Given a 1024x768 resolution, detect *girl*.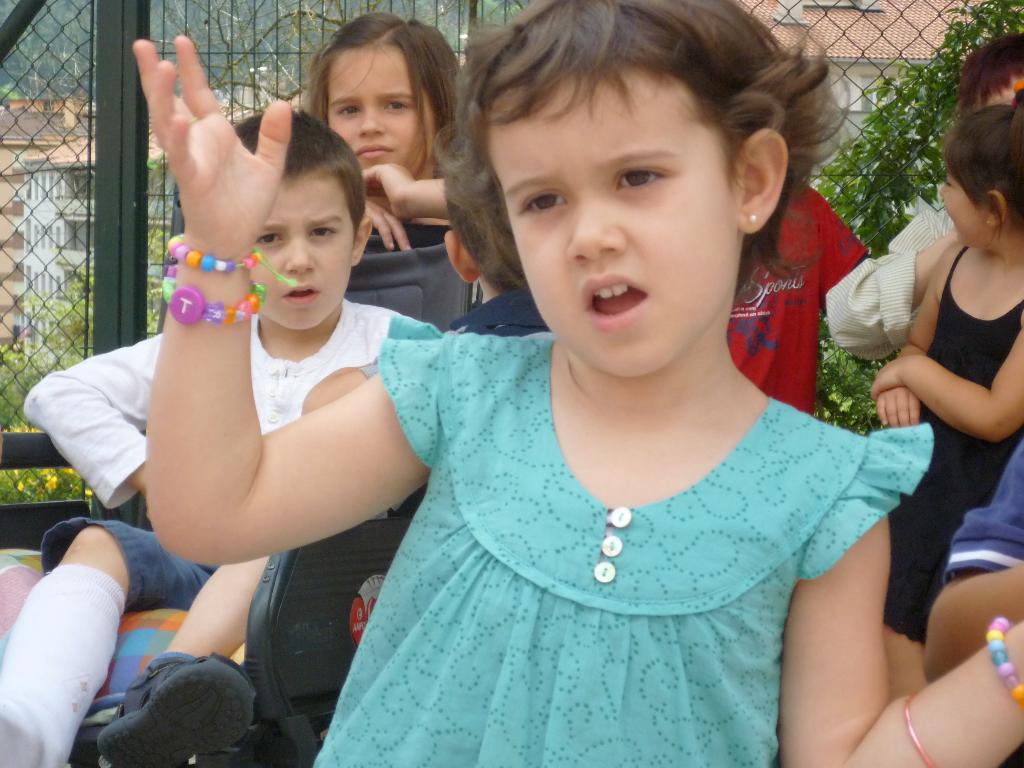
{"x1": 300, "y1": 8, "x2": 461, "y2": 256}.
